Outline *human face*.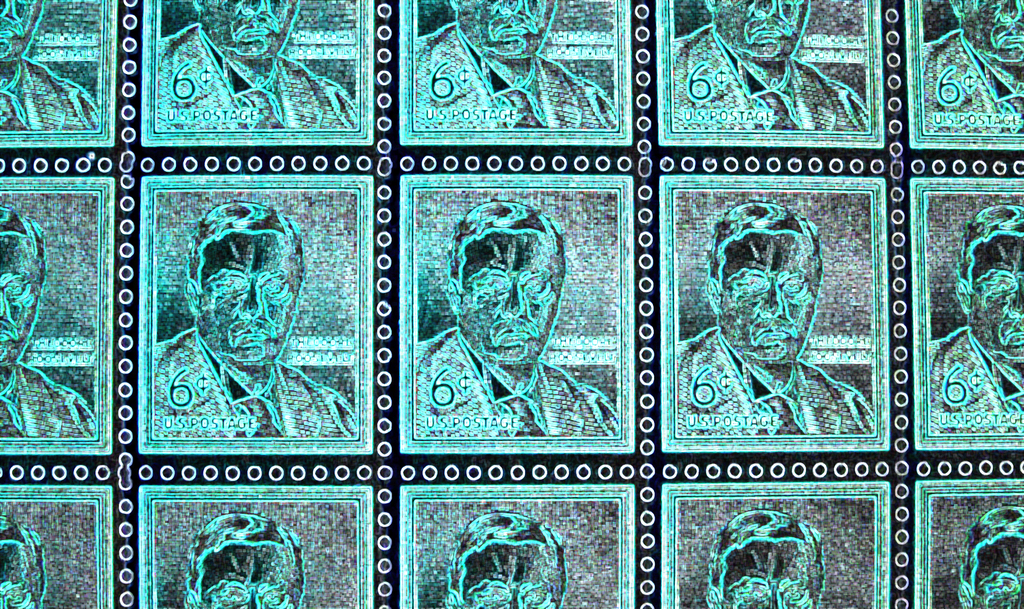
Outline: [718, 539, 808, 606].
